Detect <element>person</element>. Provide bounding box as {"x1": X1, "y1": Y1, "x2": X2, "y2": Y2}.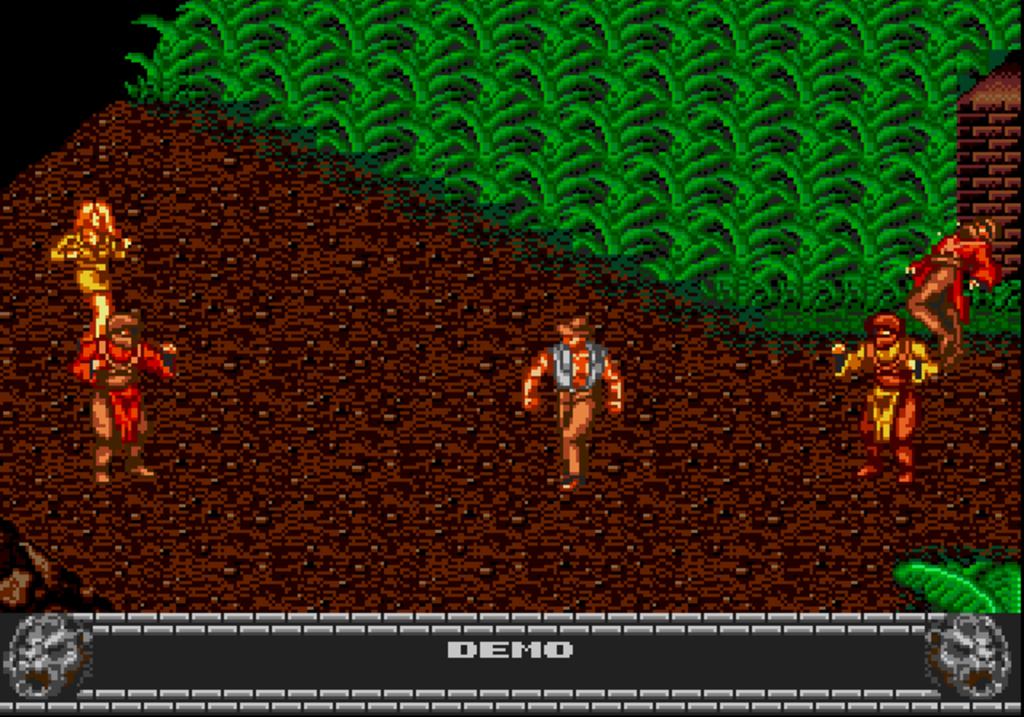
{"x1": 51, "y1": 198, "x2": 134, "y2": 333}.
